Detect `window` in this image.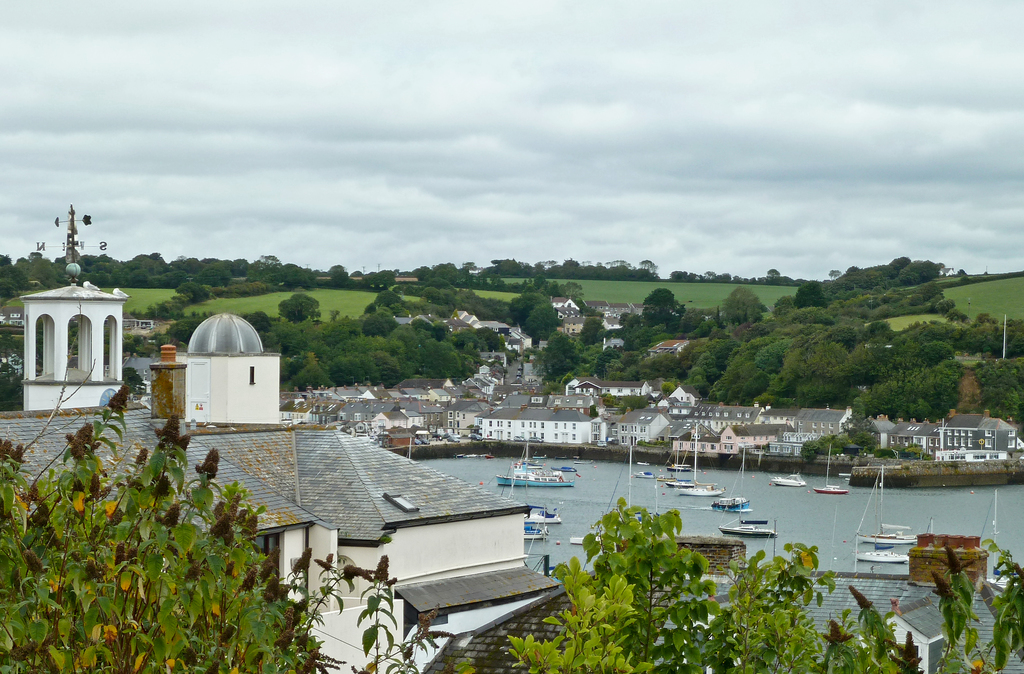
Detection: x1=555 y1=399 x2=559 y2=402.
